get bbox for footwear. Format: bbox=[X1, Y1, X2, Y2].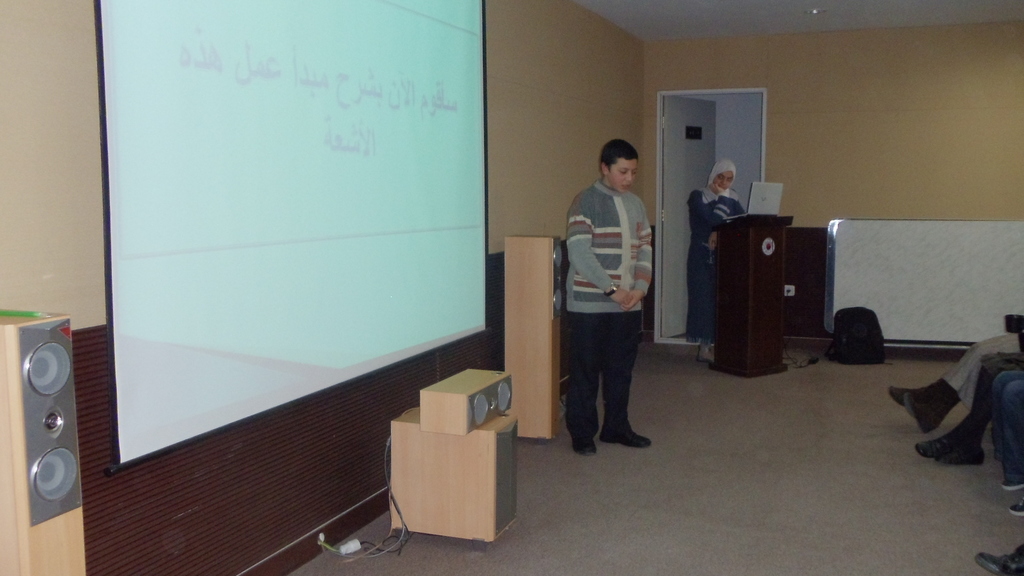
bbox=[939, 450, 984, 462].
